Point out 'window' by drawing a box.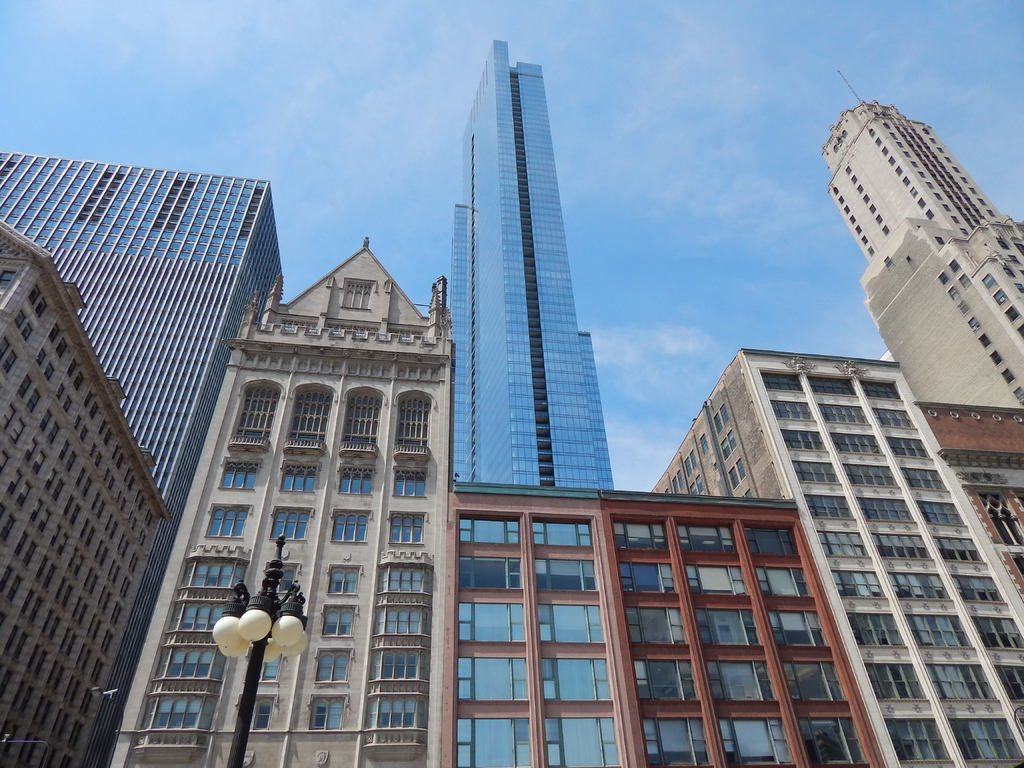
detection(621, 563, 684, 598).
